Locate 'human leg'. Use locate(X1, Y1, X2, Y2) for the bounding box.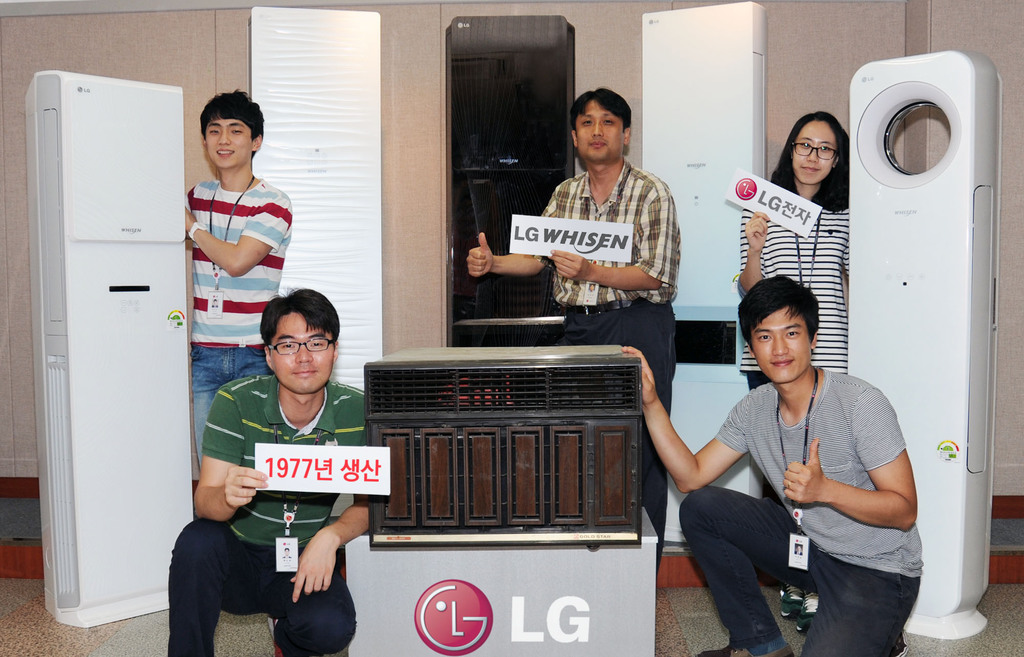
locate(168, 515, 253, 656).
